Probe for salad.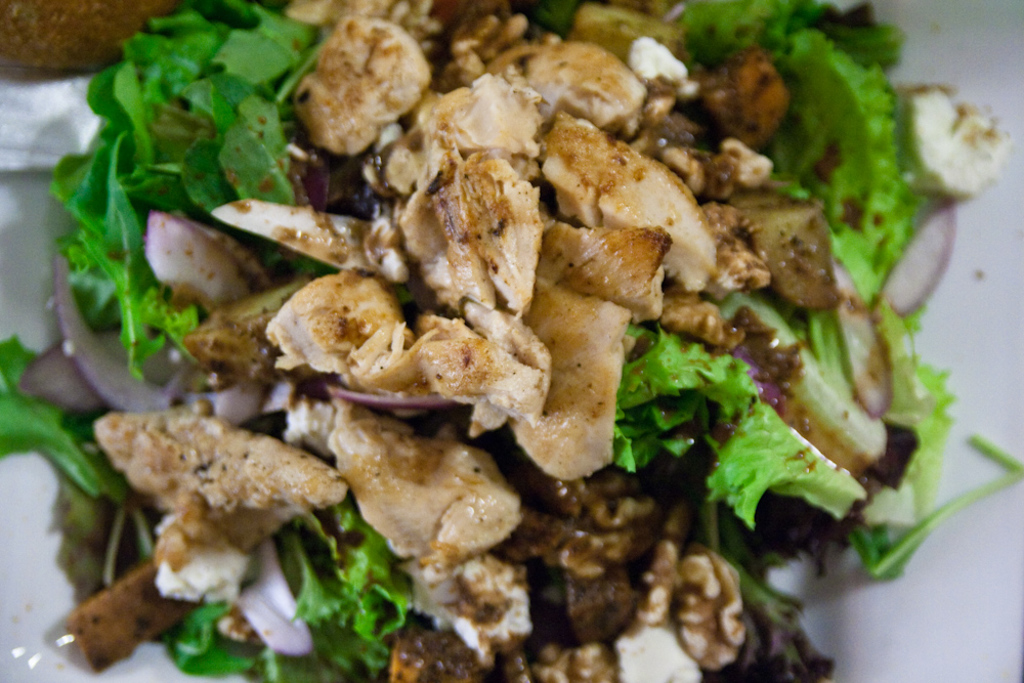
Probe result: left=0, top=0, right=1023, bottom=682.
